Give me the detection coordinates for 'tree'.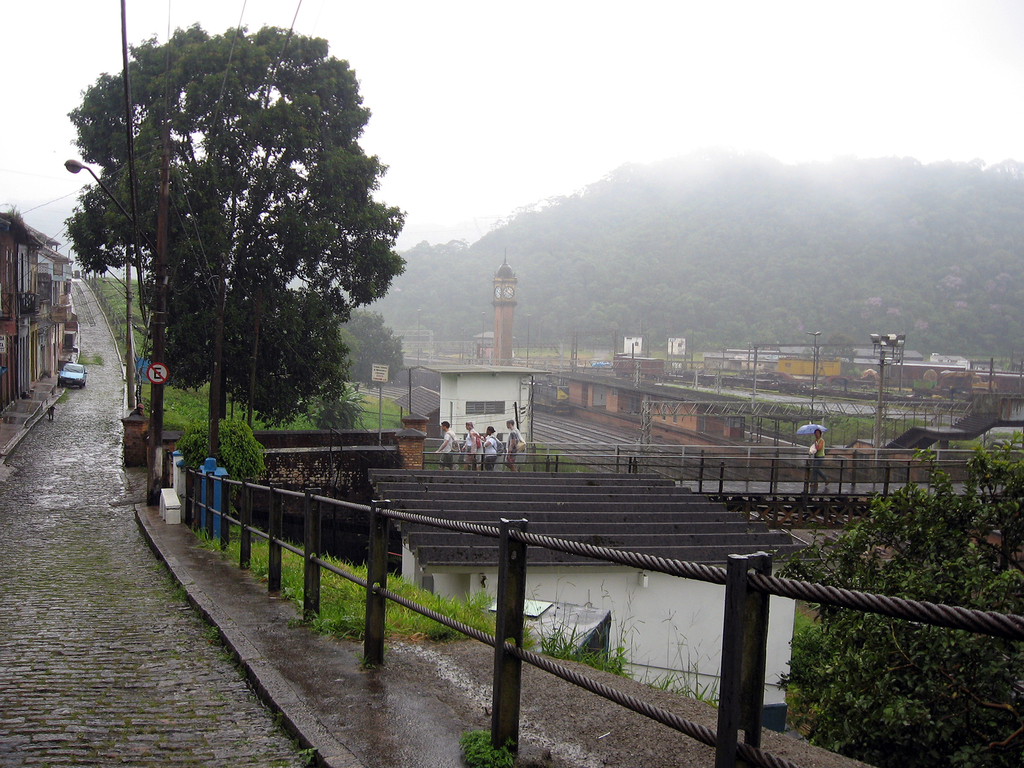
{"x1": 334, "y1": 305, "x2": 408, "y2": 383}.
